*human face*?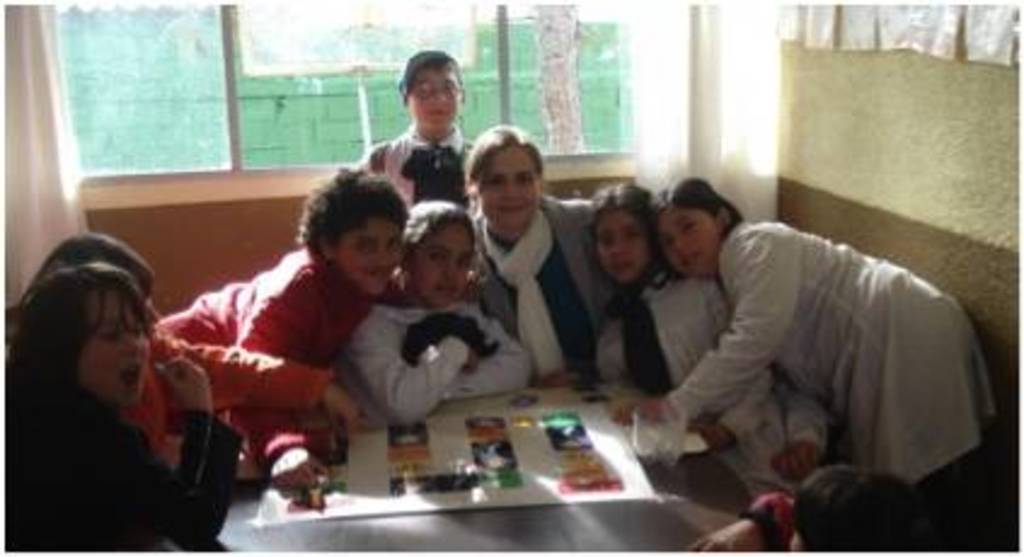
[x1=598, y1=208, x2=649, y2=283]
